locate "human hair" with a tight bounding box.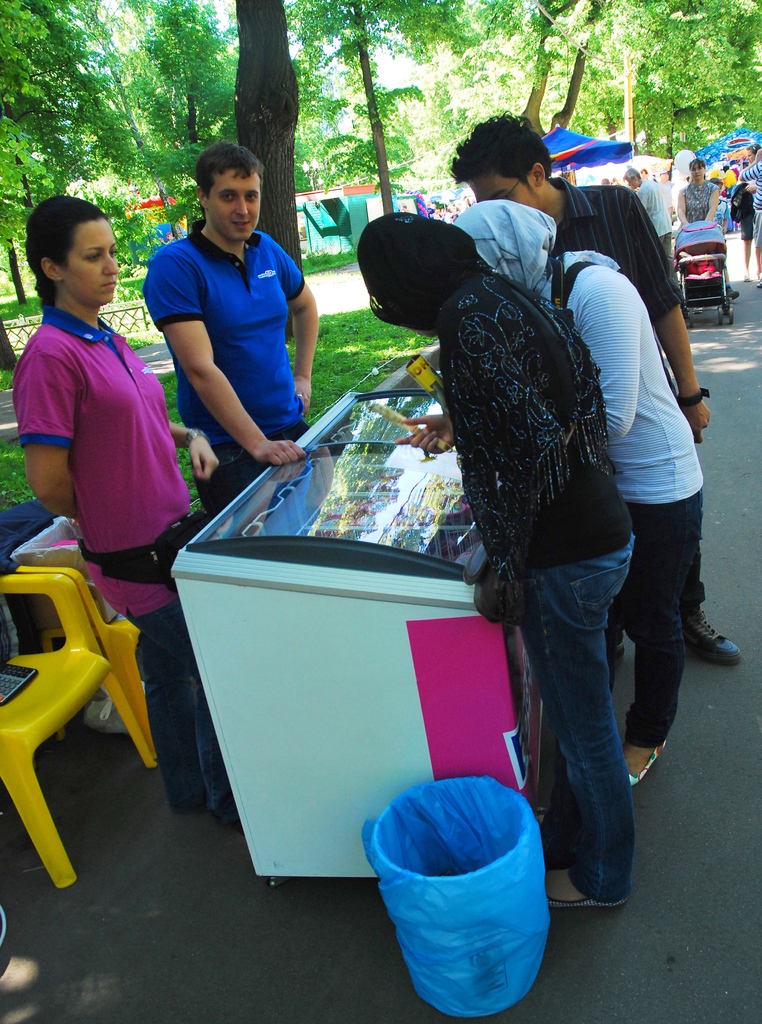
box=[688, 154, 709, 171].
